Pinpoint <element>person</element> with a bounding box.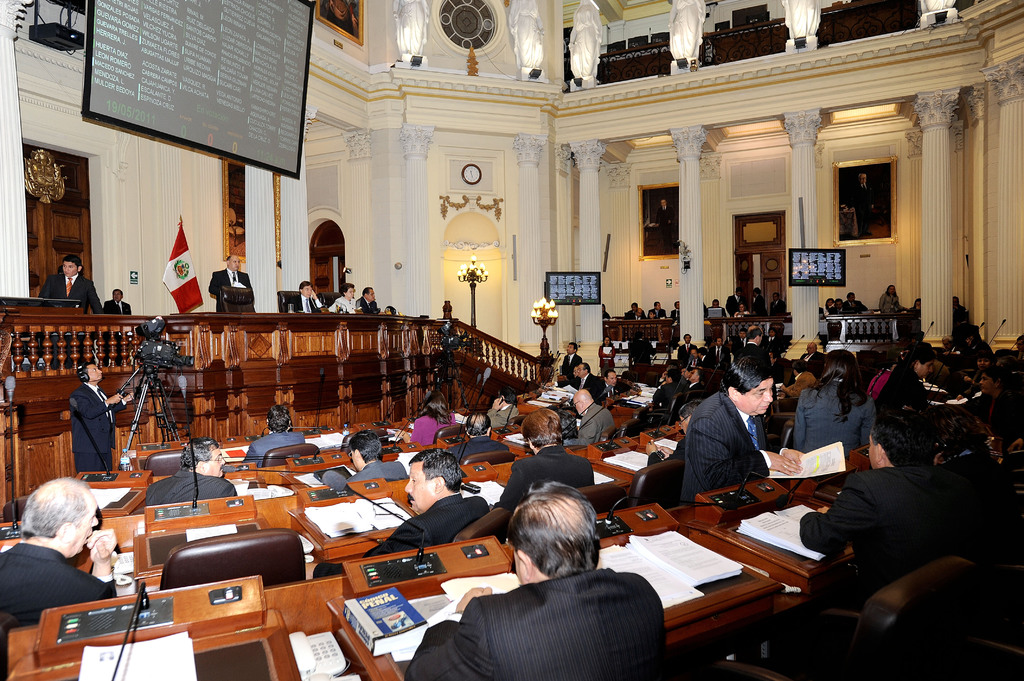
(x1=42, y1=255, x2=100, y2=316).
